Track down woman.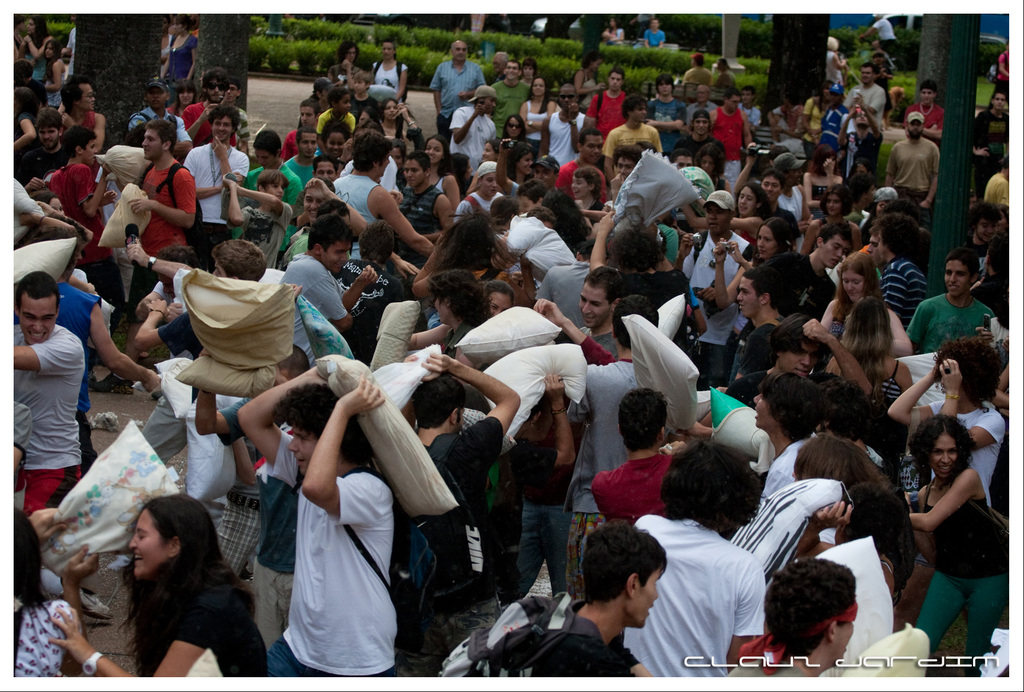
Tracked to crop(45, 488, 268, 679).
